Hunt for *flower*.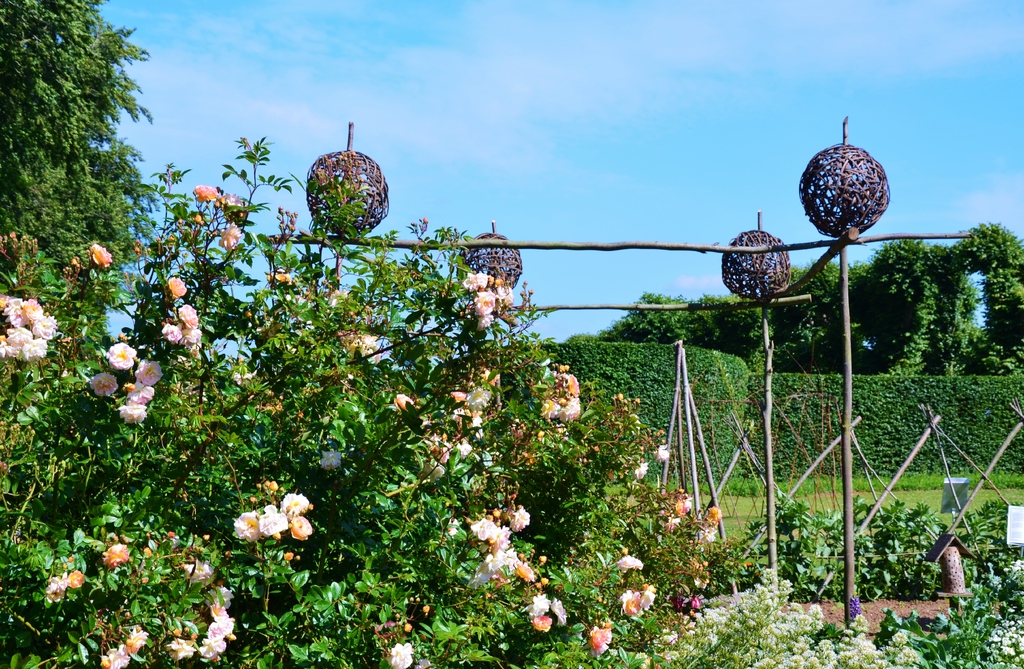
Hunted down at box(197, 185, 213, 203).
